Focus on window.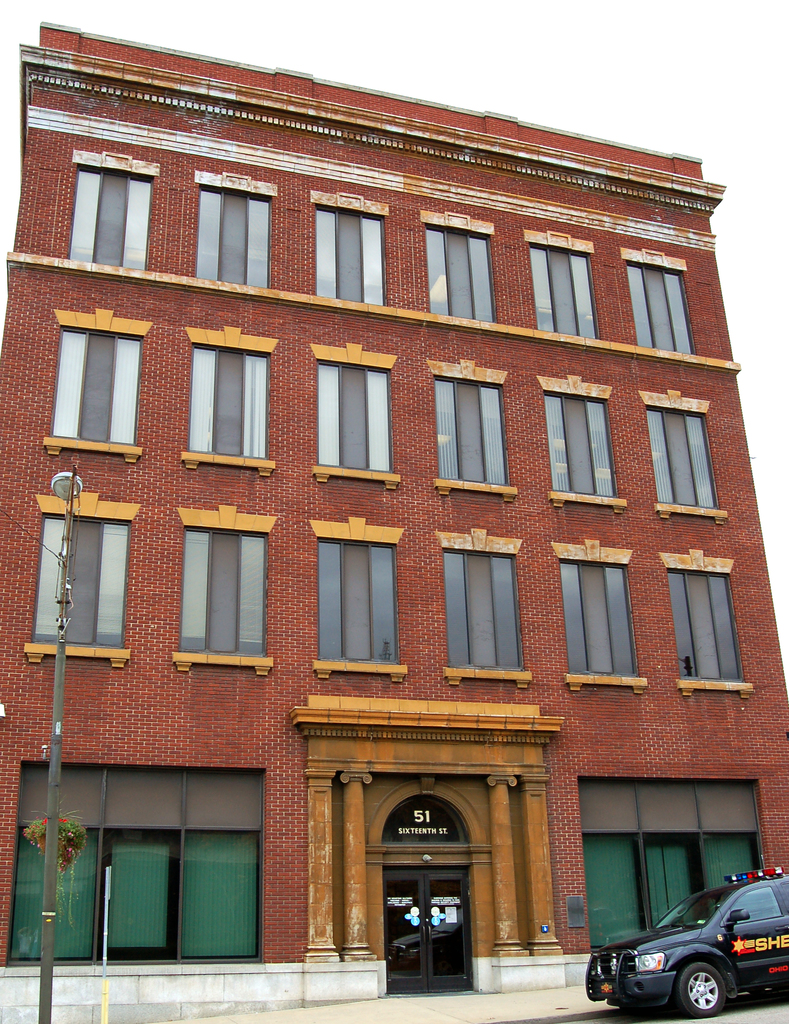
Focused at bbox(628, 253, 691, 355).
